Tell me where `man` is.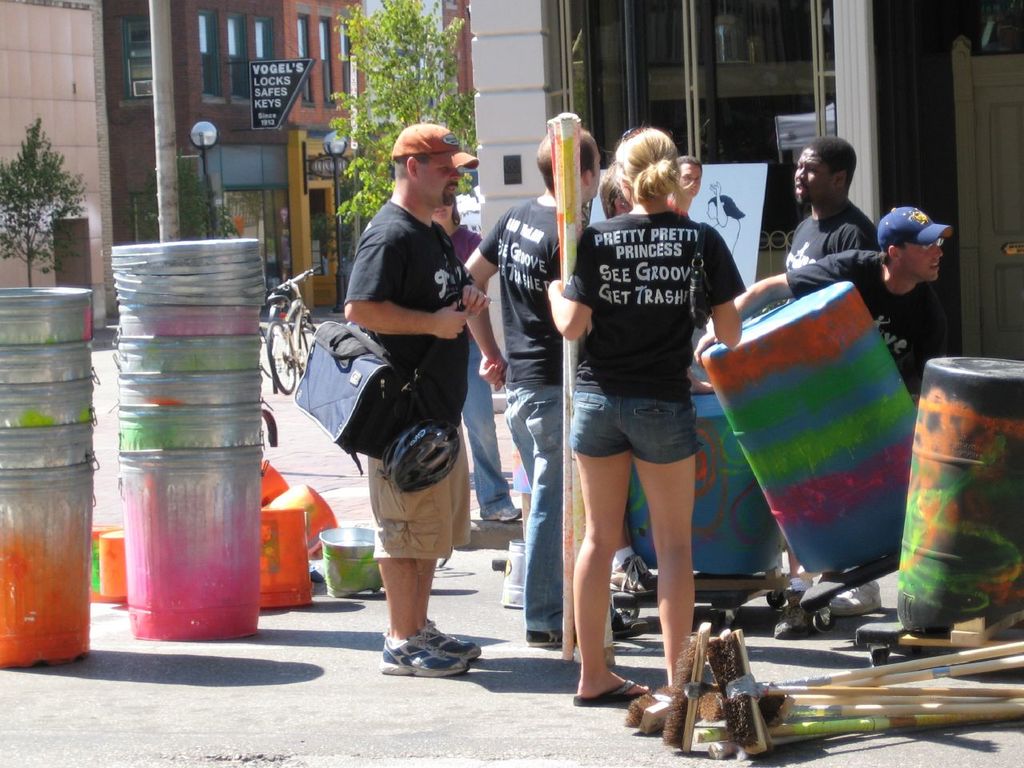
`man` is at box(339, 123, 491, 675).
